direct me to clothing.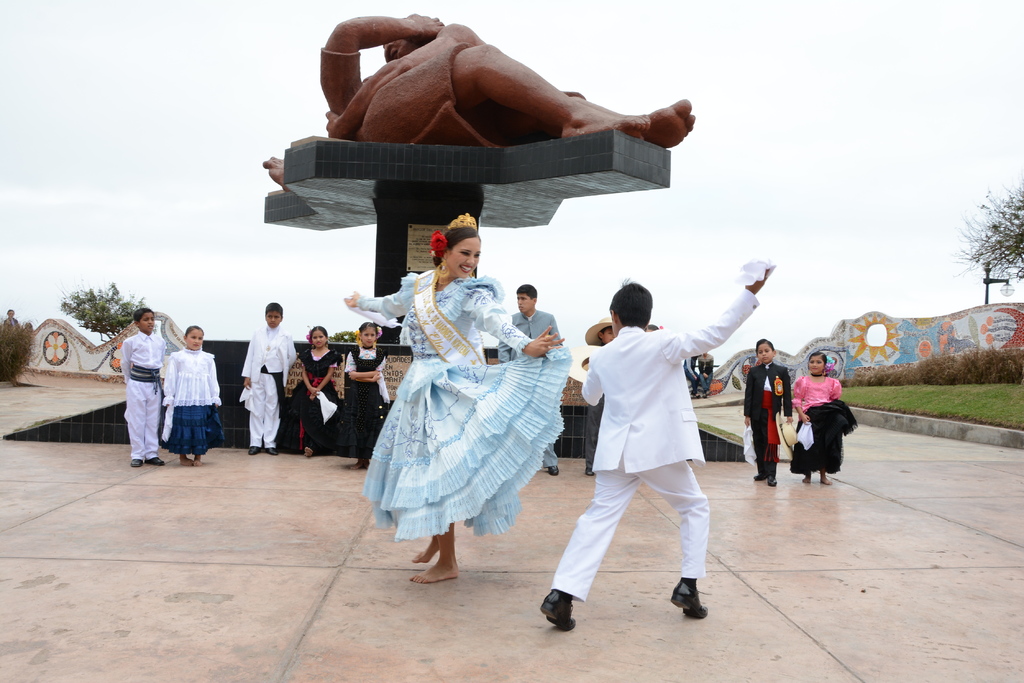
Direction: crop(792, 377, 854, 460).
